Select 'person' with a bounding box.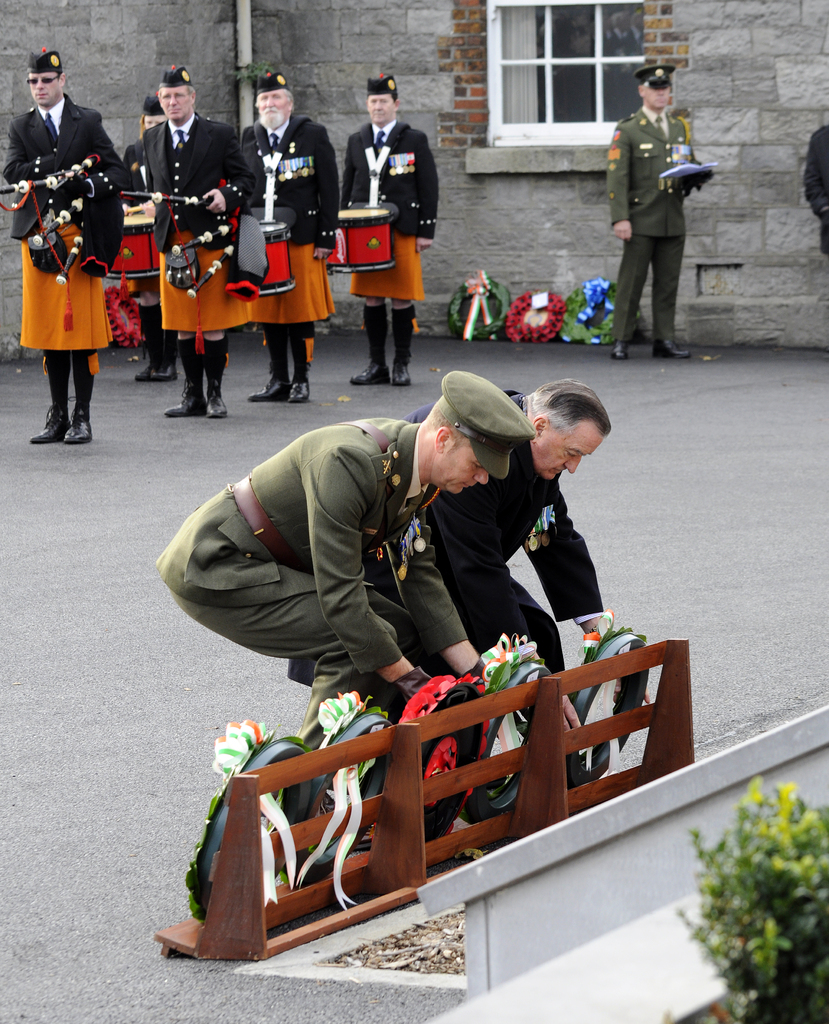
{"x1": 612, "y1": 64, "x2": 707, "y2": 360}.
